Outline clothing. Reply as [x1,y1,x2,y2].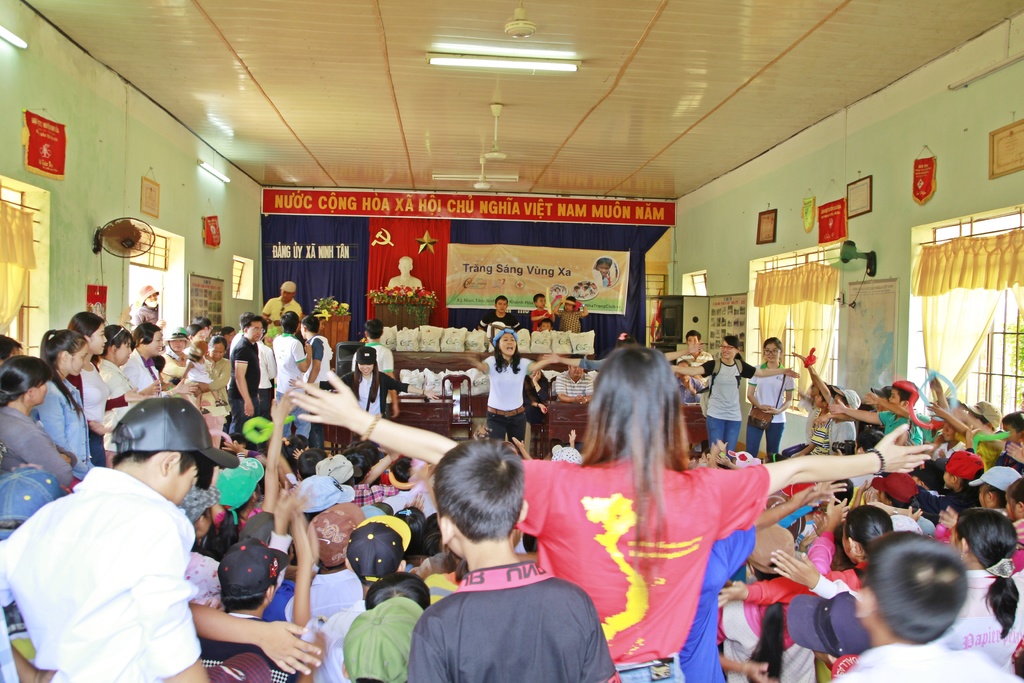
[714,534,836,682].
